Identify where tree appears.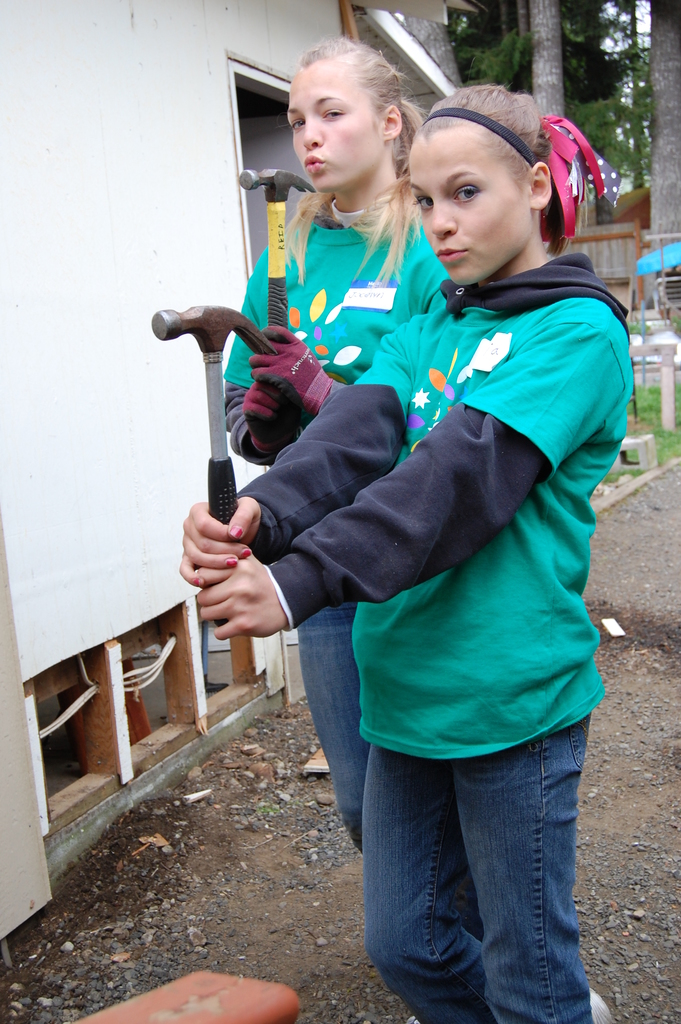
Appears at <region>646, 0, 680, 252</region>.
